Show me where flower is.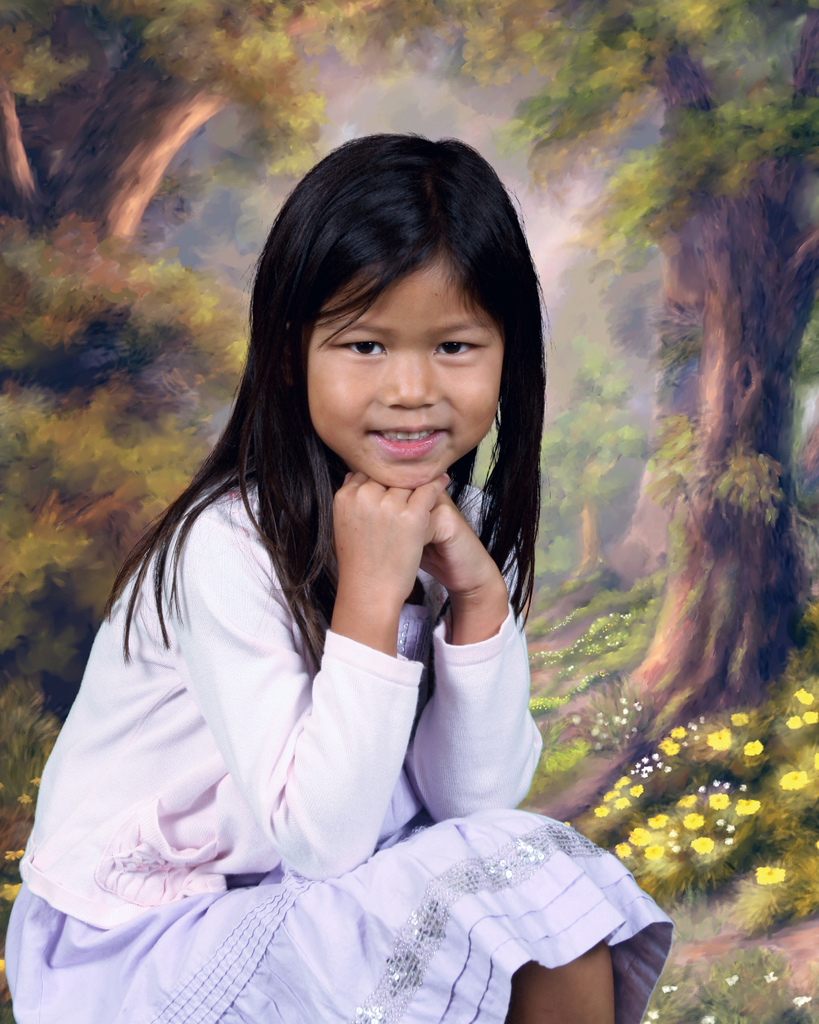
flower is at (x1=640, y1=1016, x2=655, y2=1023).
